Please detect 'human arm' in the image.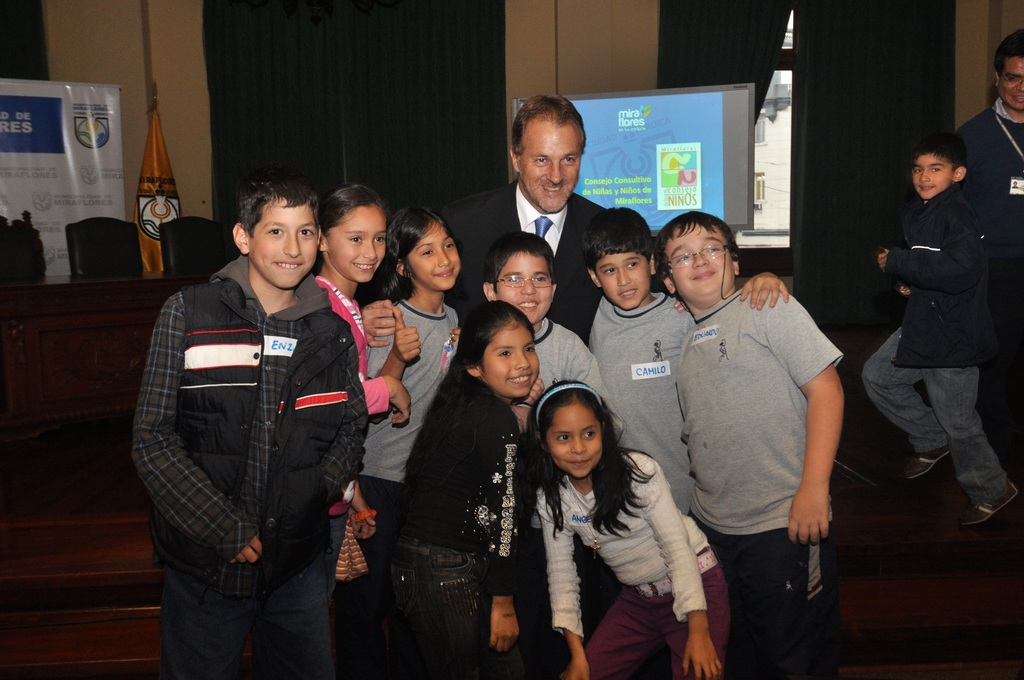
<box>539,485,593,679</box>.
